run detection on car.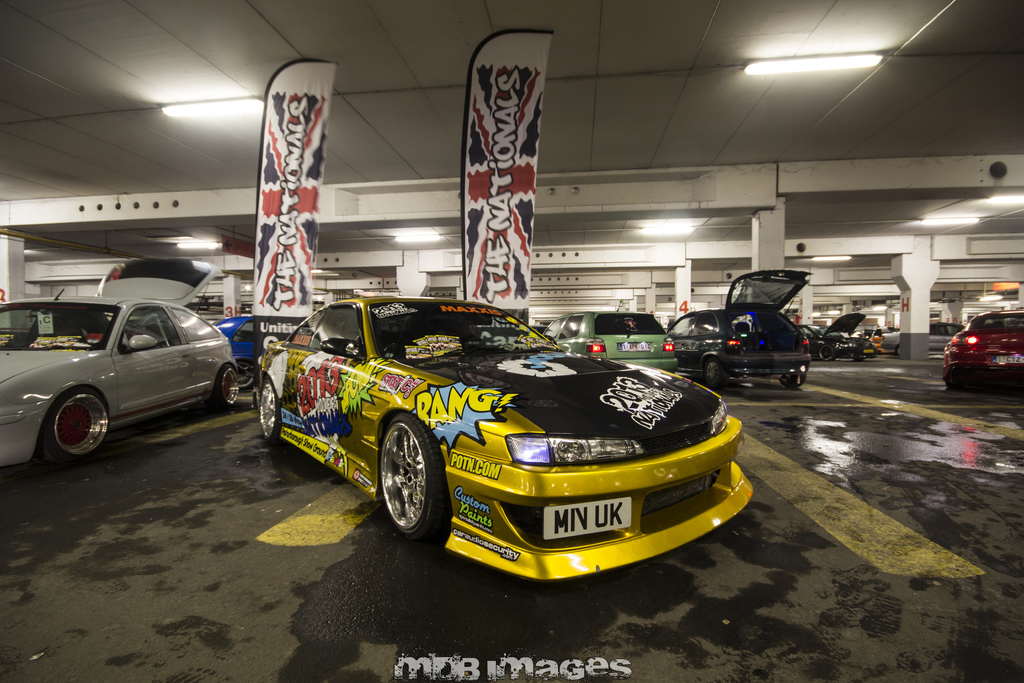
Result: [x1=945, y1=308, x2=1023, y2=388].
